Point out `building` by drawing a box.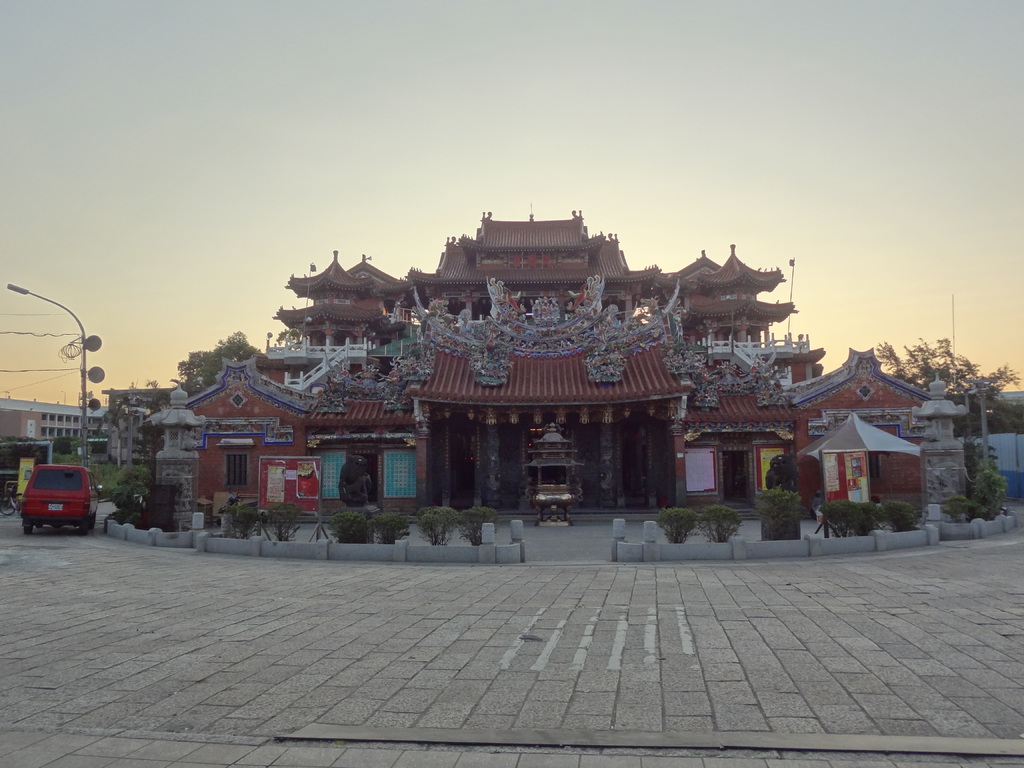
bbox=[0, 401, 104, 444].
